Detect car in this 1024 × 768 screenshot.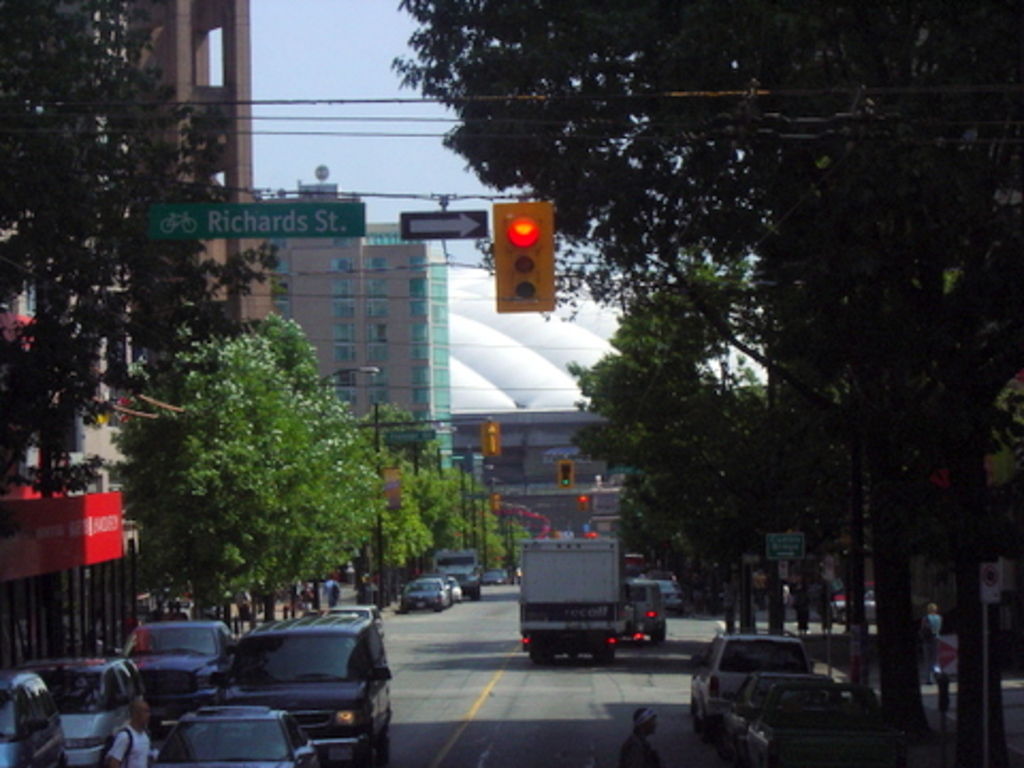
Detection: 395:580:457:610.
